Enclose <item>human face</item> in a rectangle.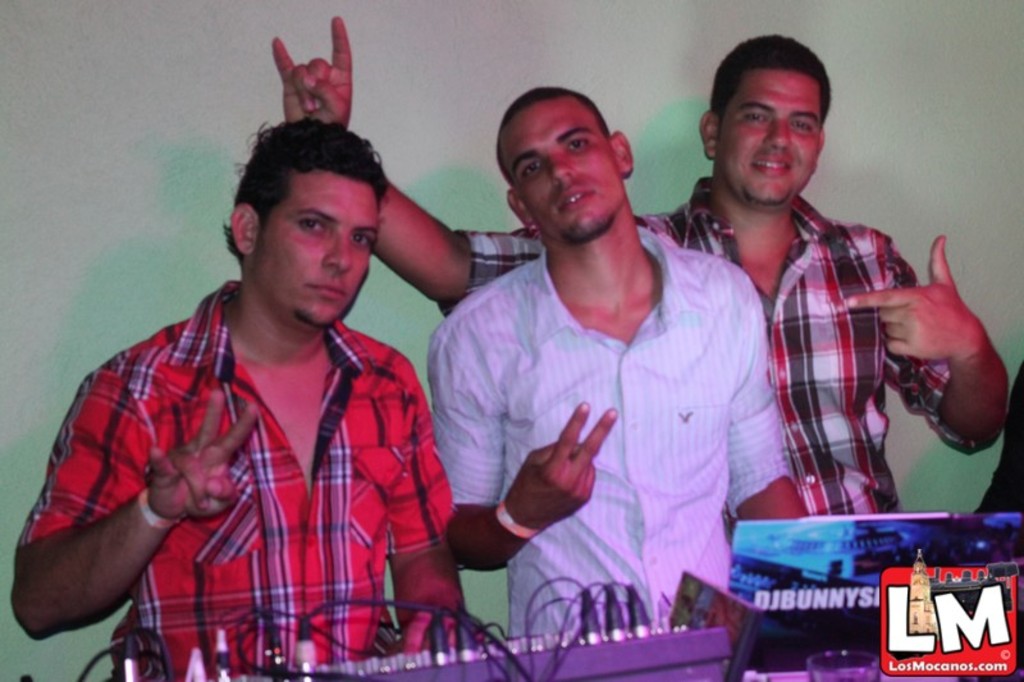
[495,93,628,242].
